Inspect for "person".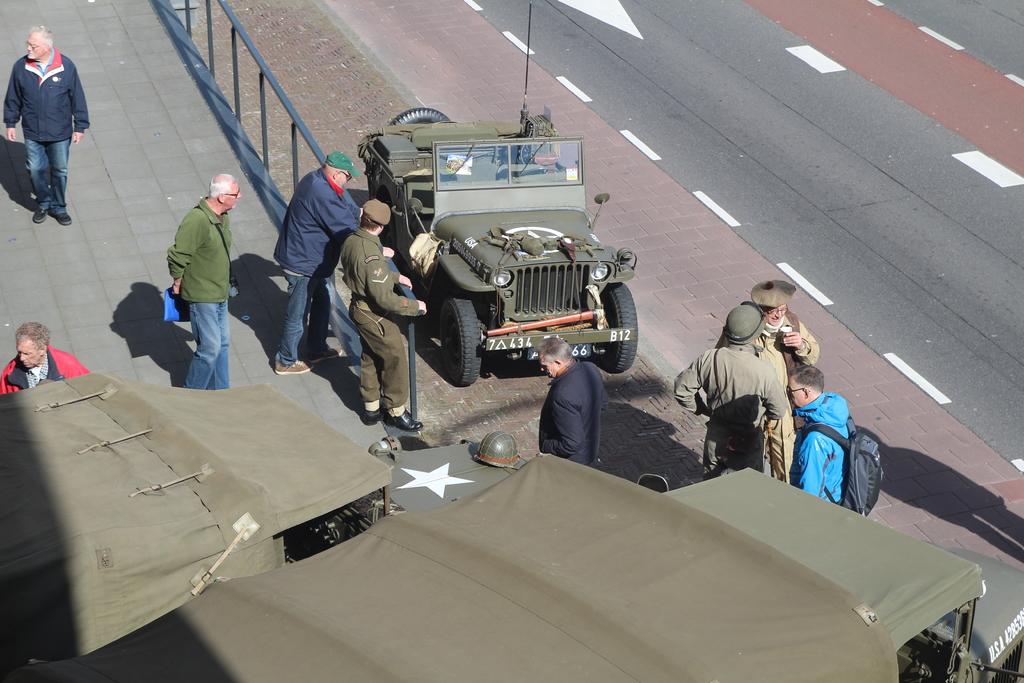
Inspection: Rect(0, 320, 92, 390).
